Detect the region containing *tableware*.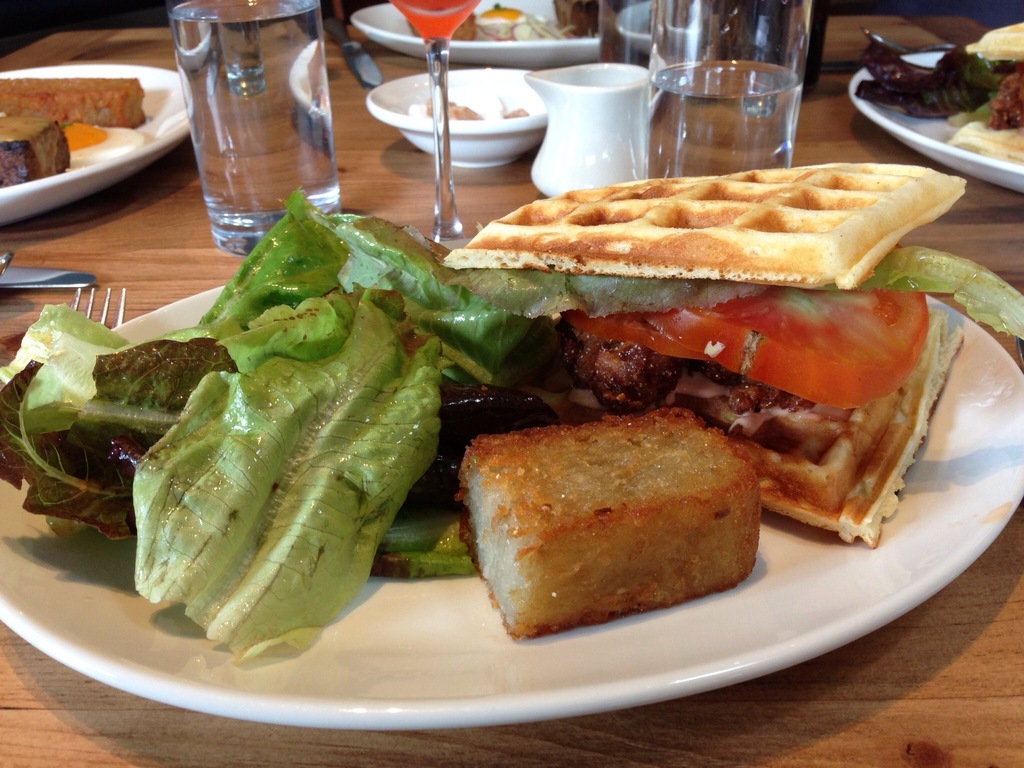
left=849, top=48, right=1023, bottom=196.
